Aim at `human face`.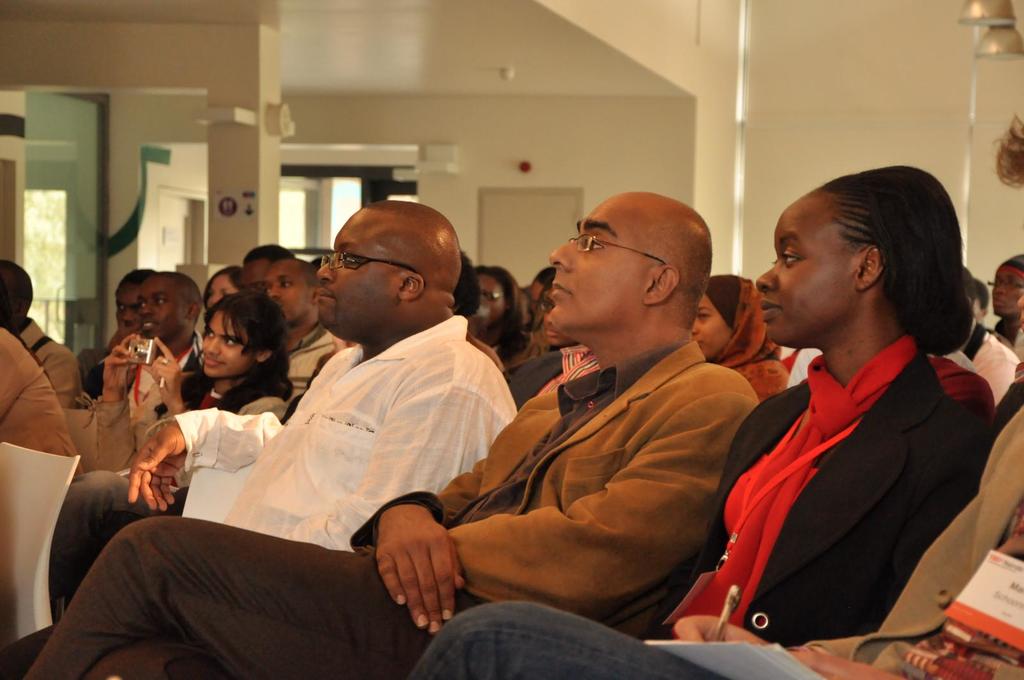
Aimed at left=239, top=262, right=269, bottom=283.
